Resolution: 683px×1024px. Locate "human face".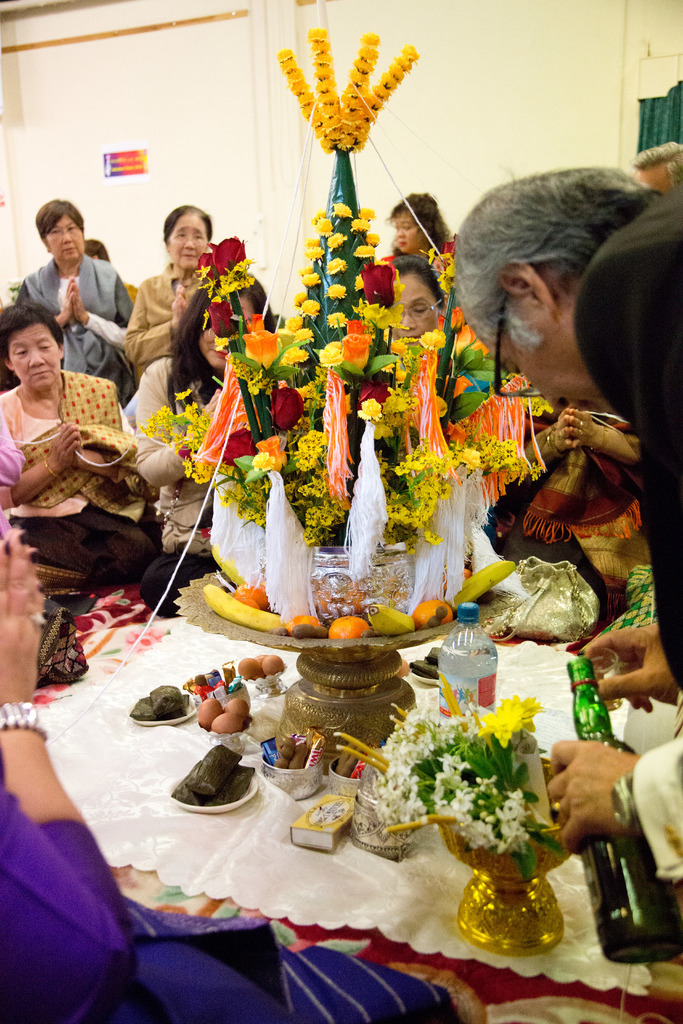
pyautogui.locateOnScreen(169, 216, 204, 267).
